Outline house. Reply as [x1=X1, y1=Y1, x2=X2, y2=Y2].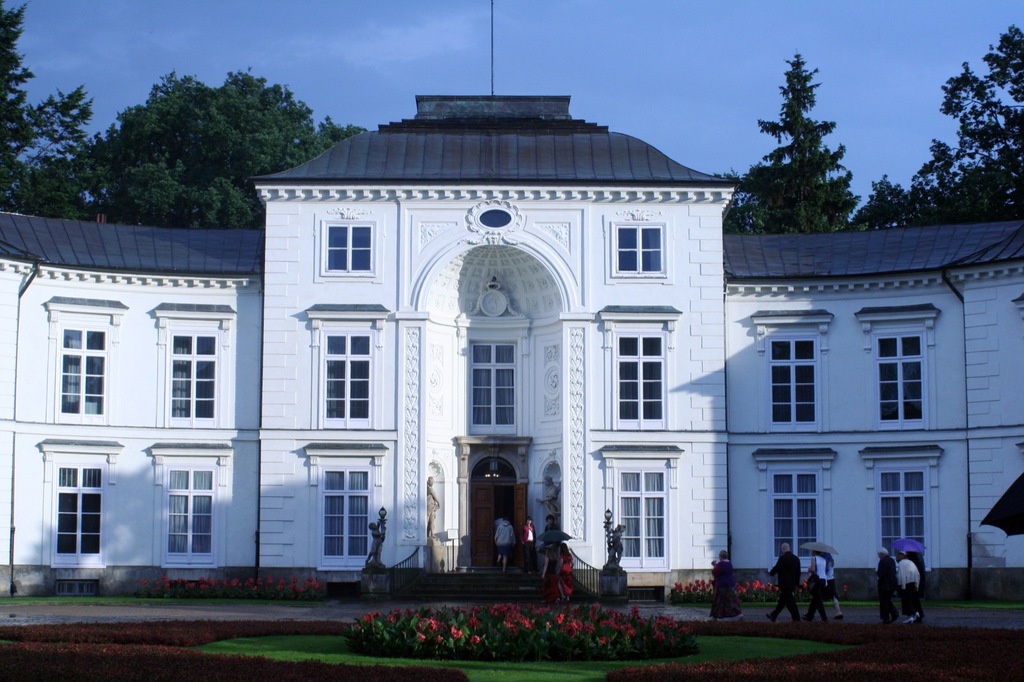
[x1=0, y1=0, x2=1023, y2=598].
